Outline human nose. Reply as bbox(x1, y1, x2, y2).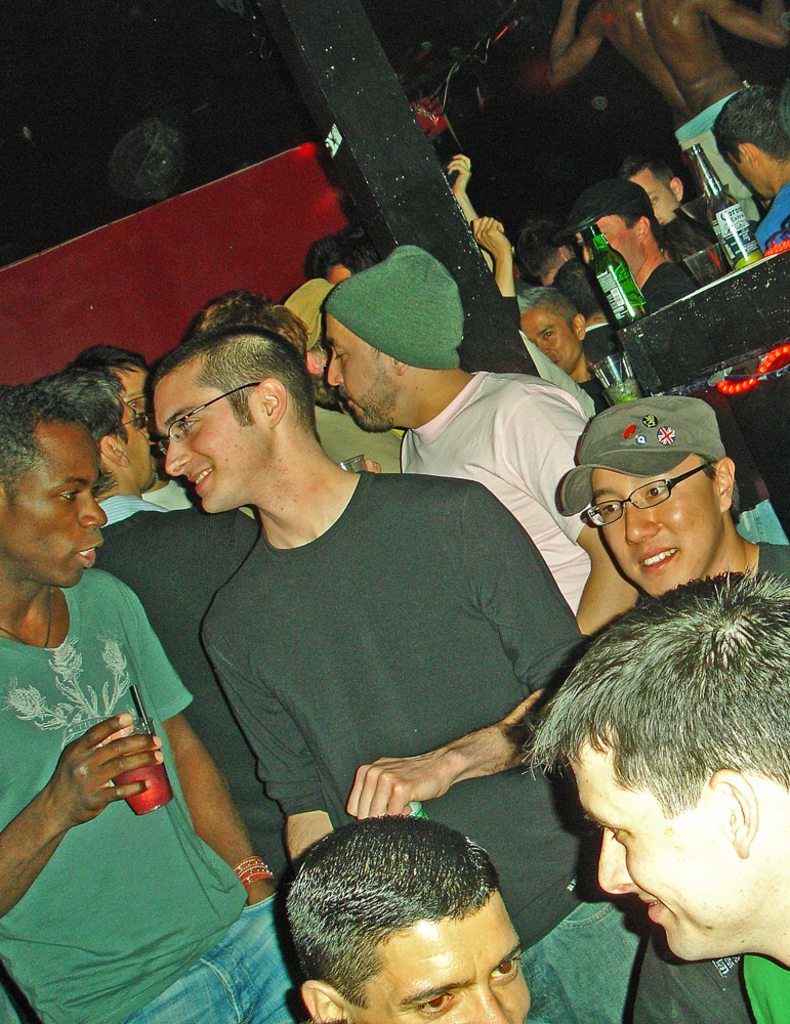
bbox(78, 492, 107, 530).
